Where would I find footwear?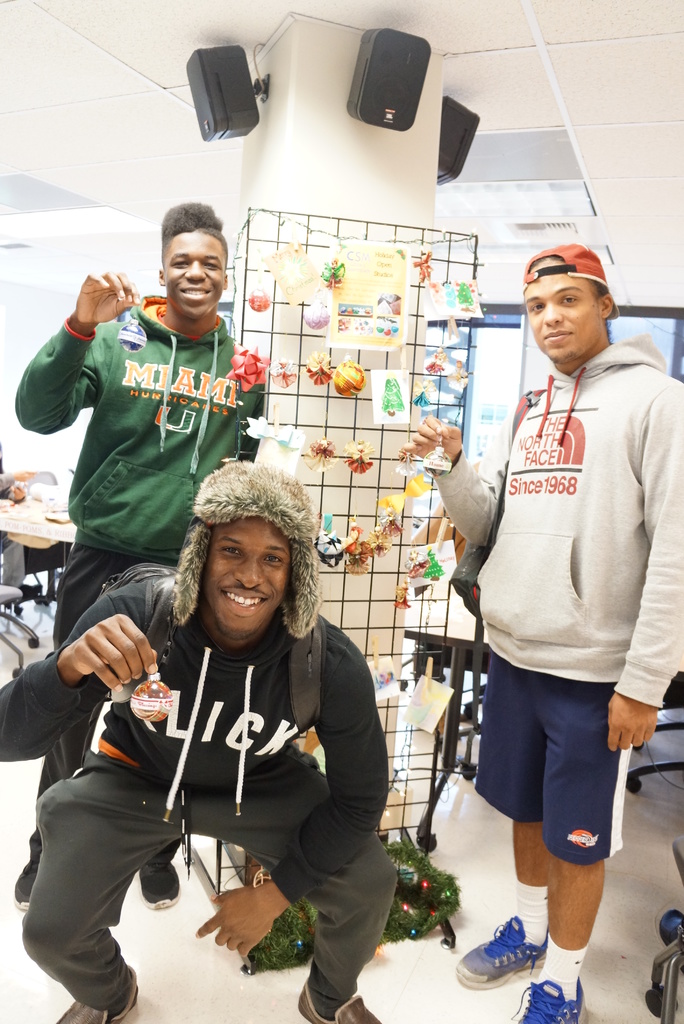
At x1=136 y1=862 x2=176 y2=911.
